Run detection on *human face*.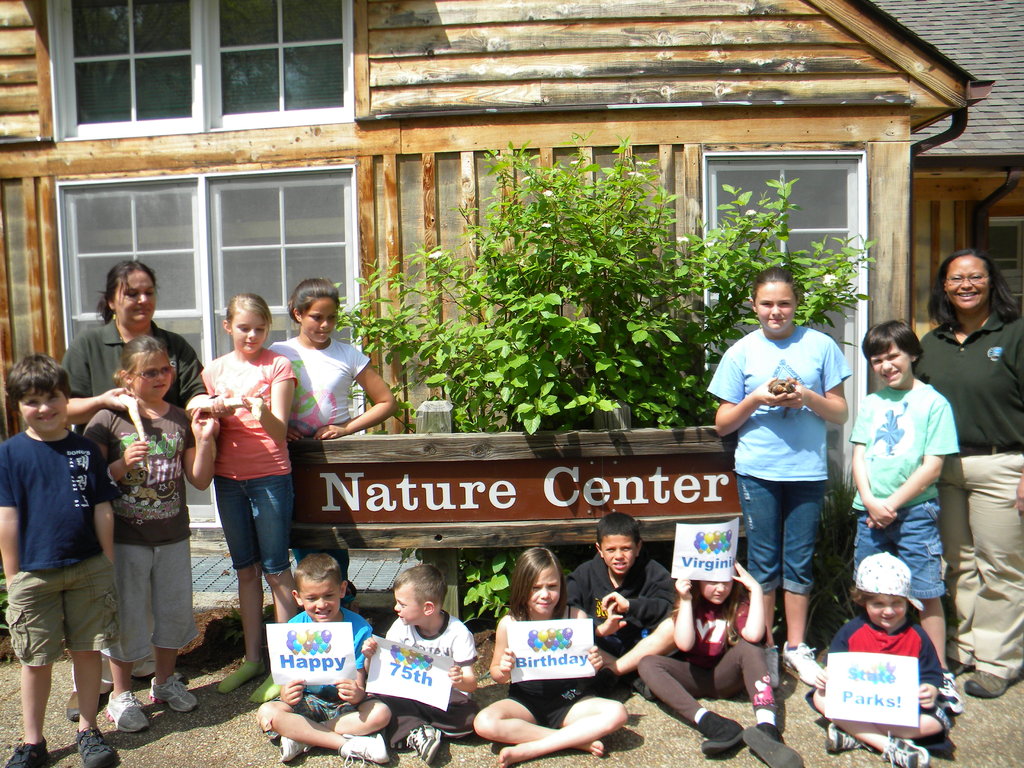
Result: (17,388,67,428).
